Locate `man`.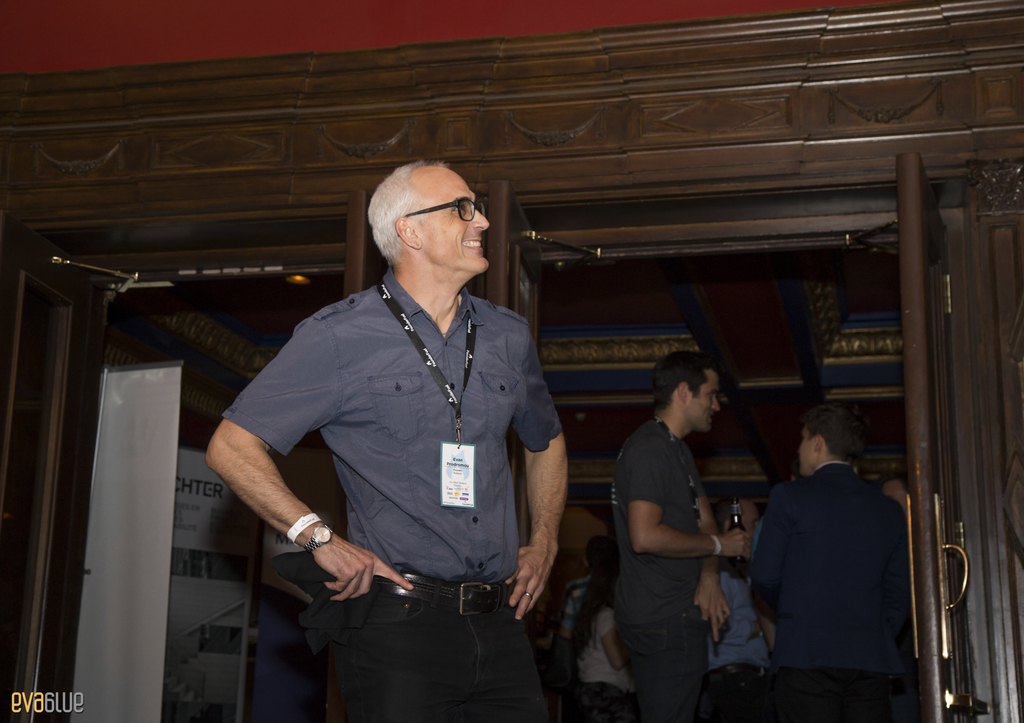
Bounding box: pyautogui.locateOnScreen(739, 391, 920, 708).
